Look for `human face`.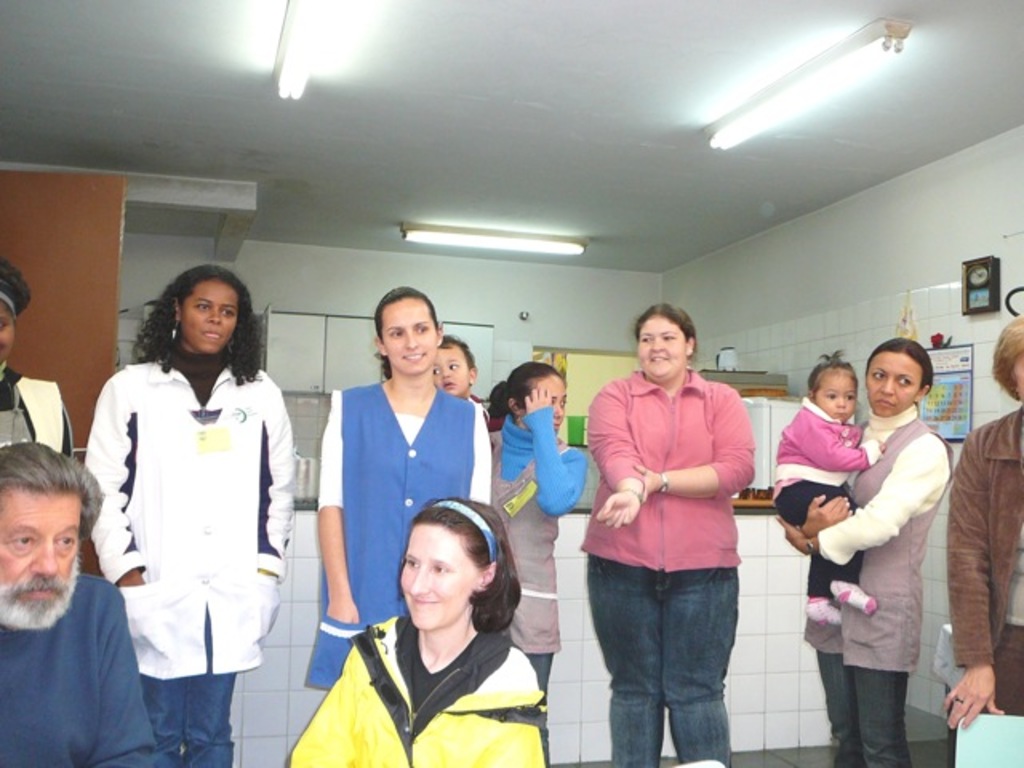
Found: x1=398 y1=528 x2=480 y2=630.
